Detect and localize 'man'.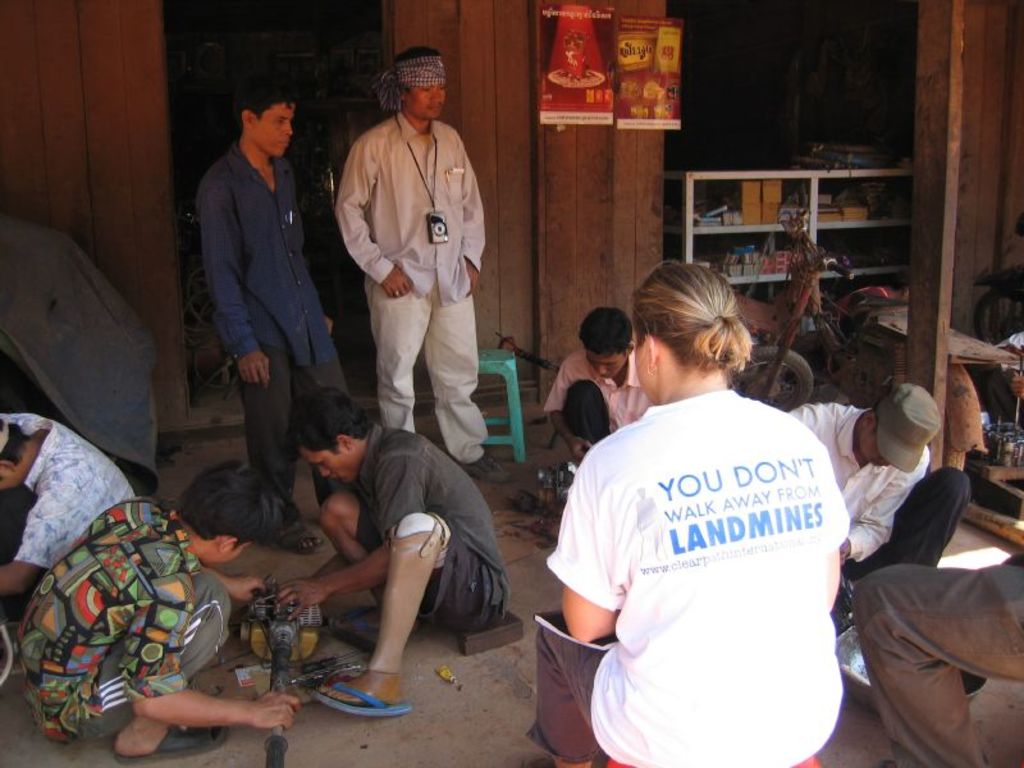
Localized at bbox=[849, 556, 1023, 767].
